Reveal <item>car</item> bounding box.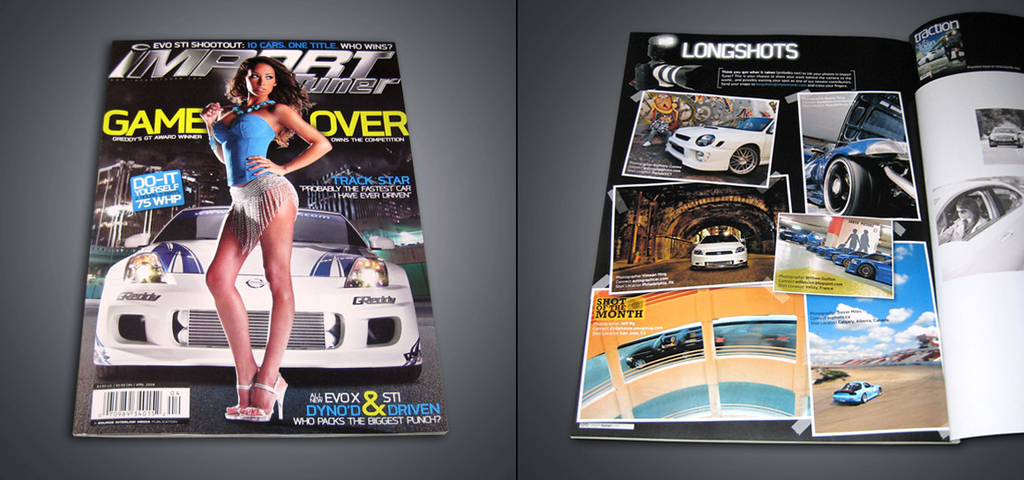
Revealed: {"x1": 990, "y1": 124, "x2": 1023, "y2": 148}.
